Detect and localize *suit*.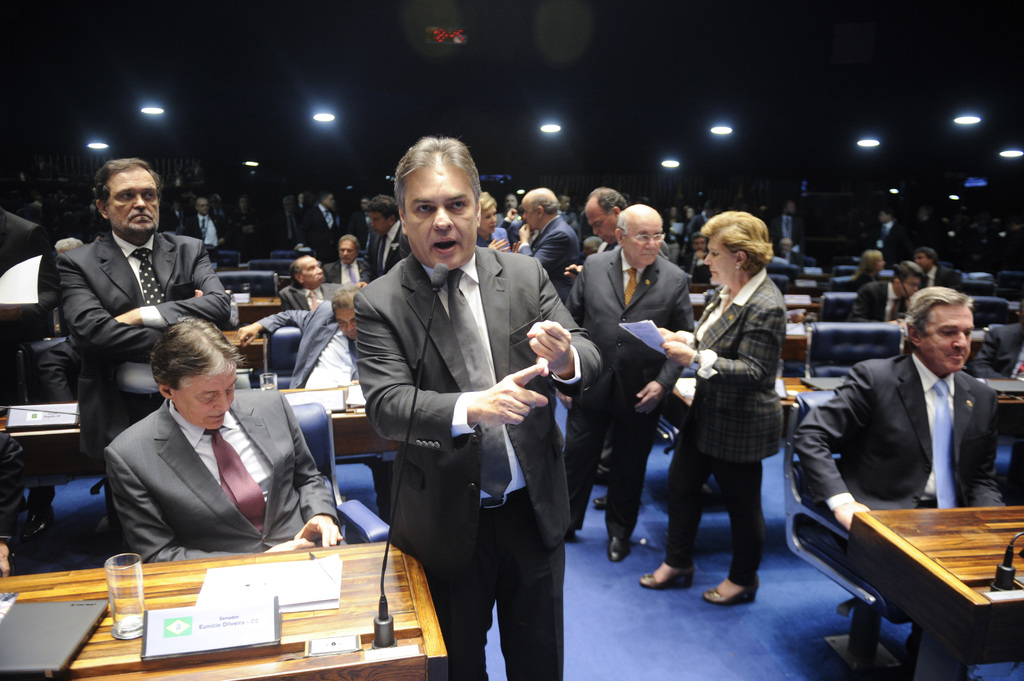
Localized at {"left": 796, "top": 351, "right": 1003, "bottom": 639}.
